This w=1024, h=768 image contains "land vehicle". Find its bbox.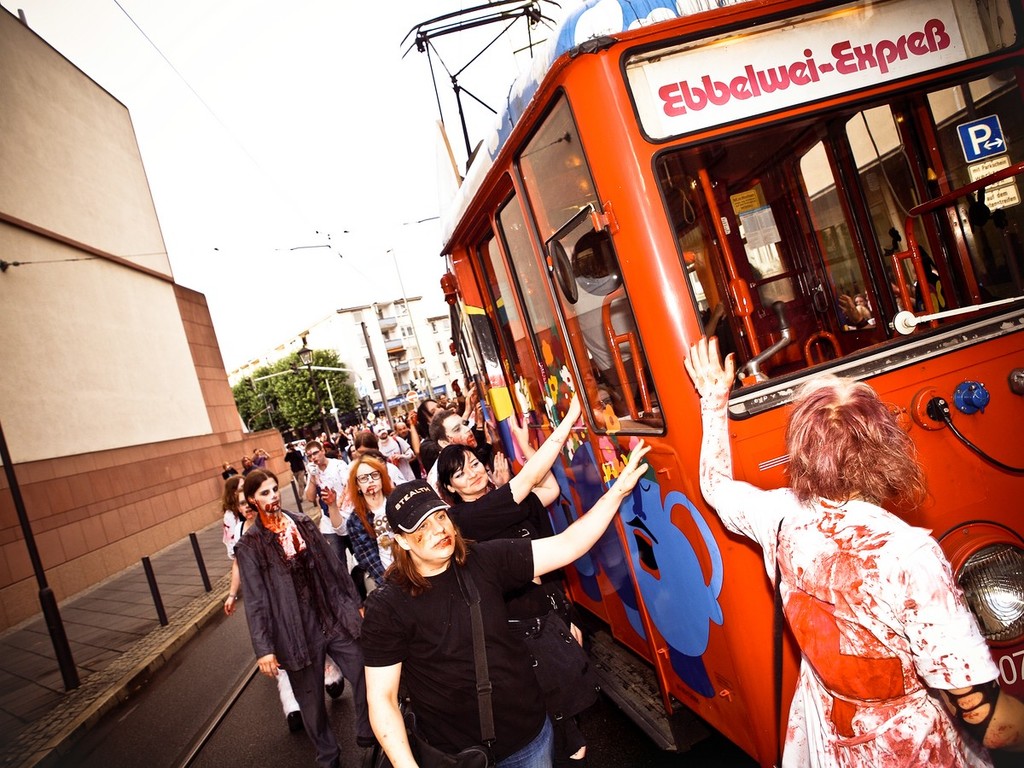
l=373, t=58, r=997, b=721.
